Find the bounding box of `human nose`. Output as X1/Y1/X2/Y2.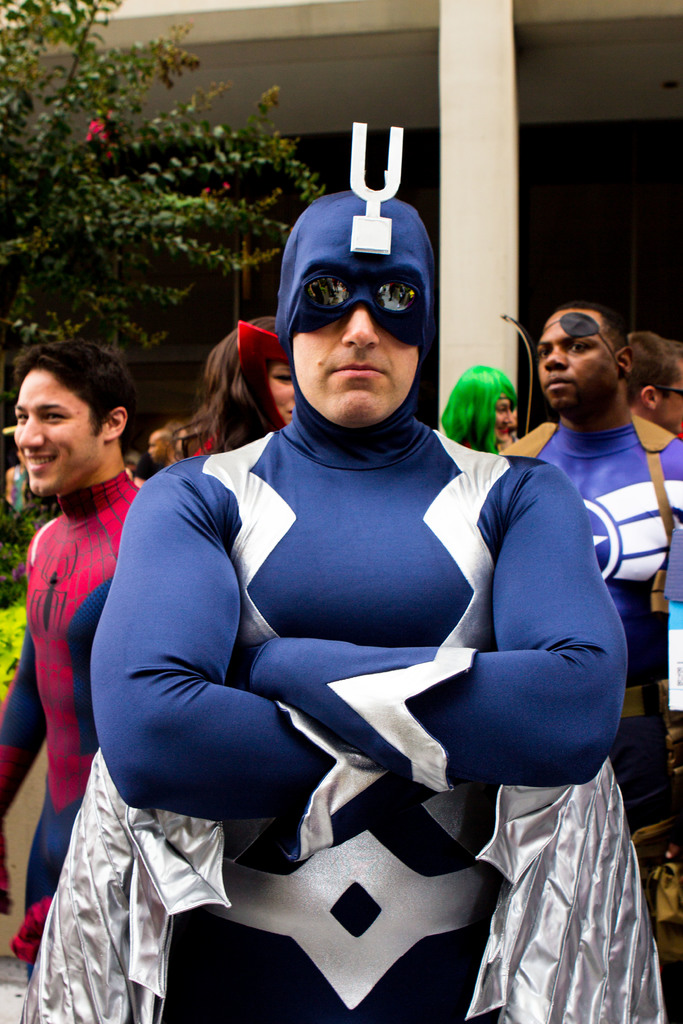
19/413/45/447.
